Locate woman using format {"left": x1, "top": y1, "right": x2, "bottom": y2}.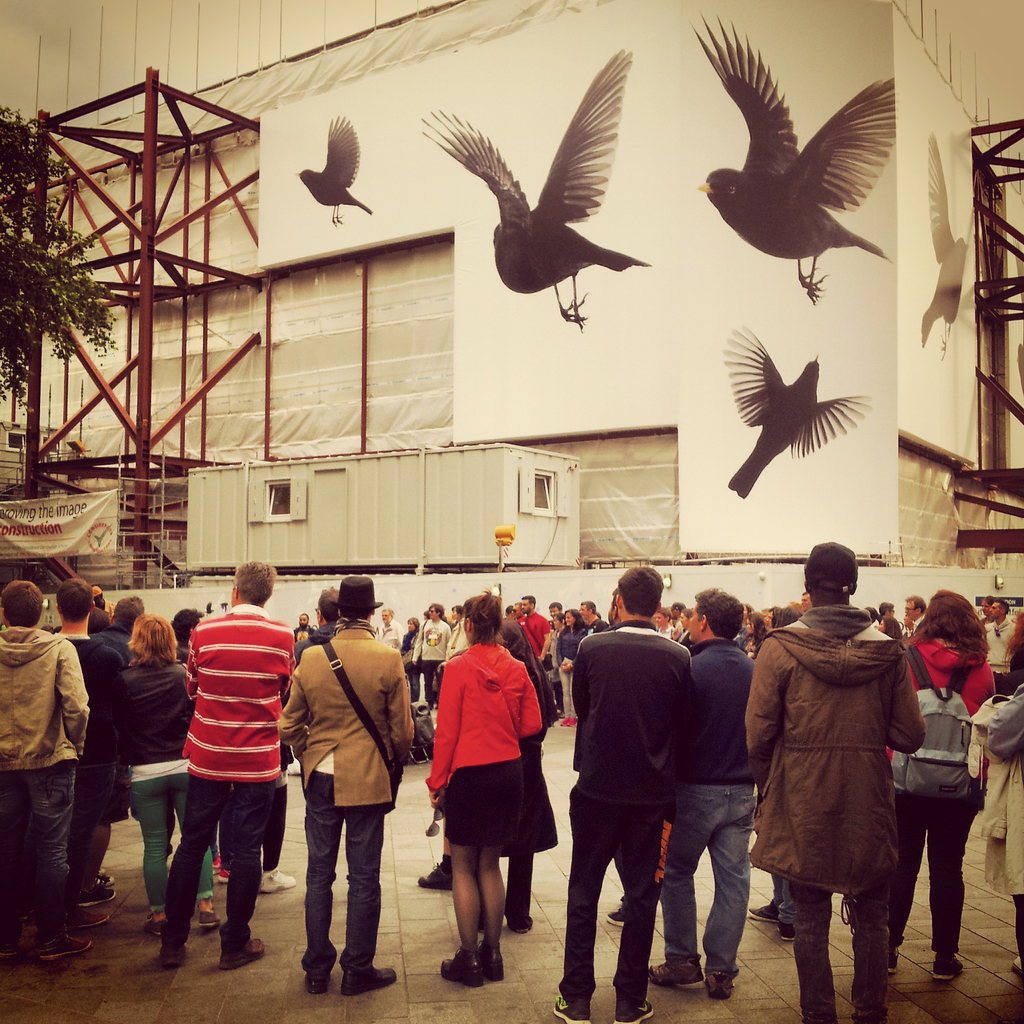
{"left": 399, "top": 613, "right": 424, "bottom": 703}.
